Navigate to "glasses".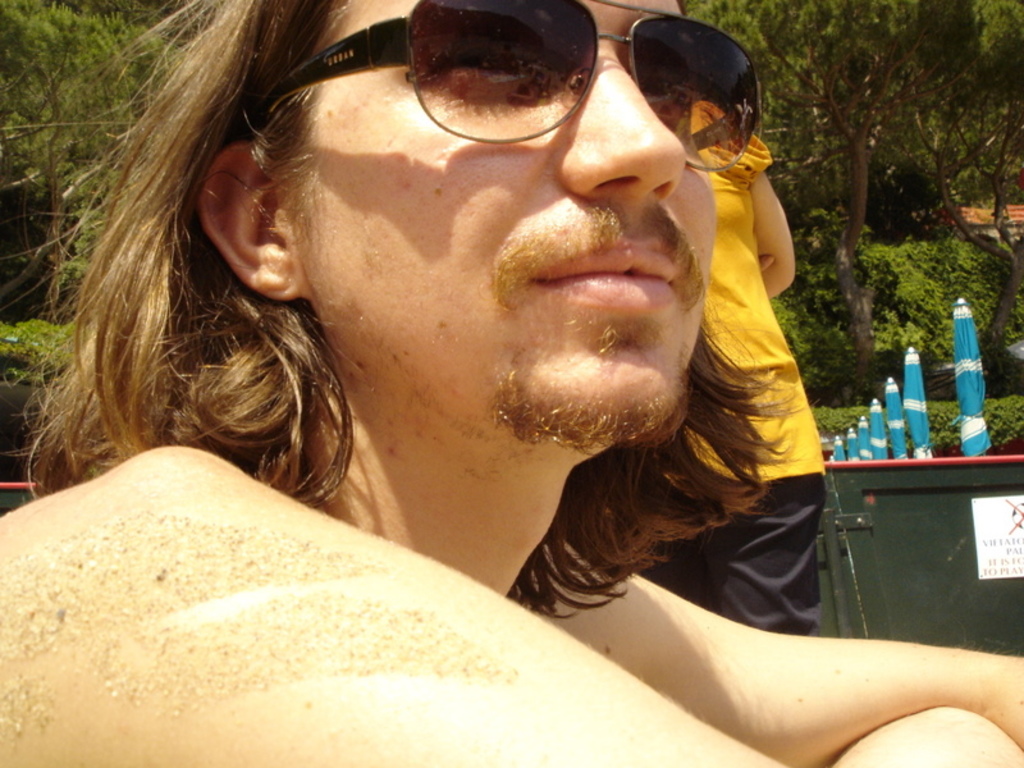
Navigation target: left=347, top=18, right=791, bottom=119.
